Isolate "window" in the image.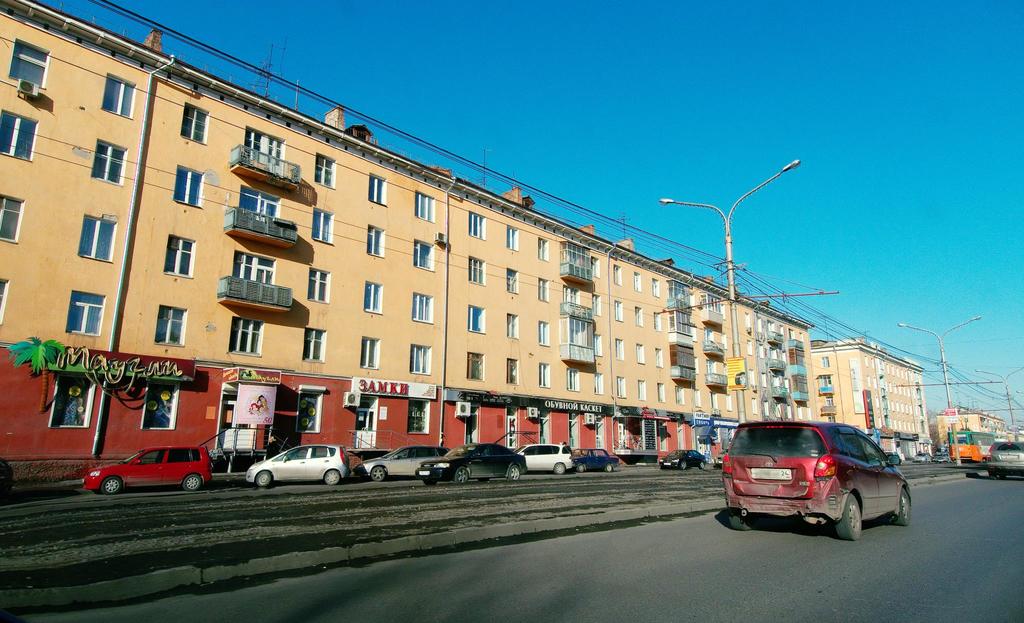
Isolated region: Rect(504, 266, 516, 291).
